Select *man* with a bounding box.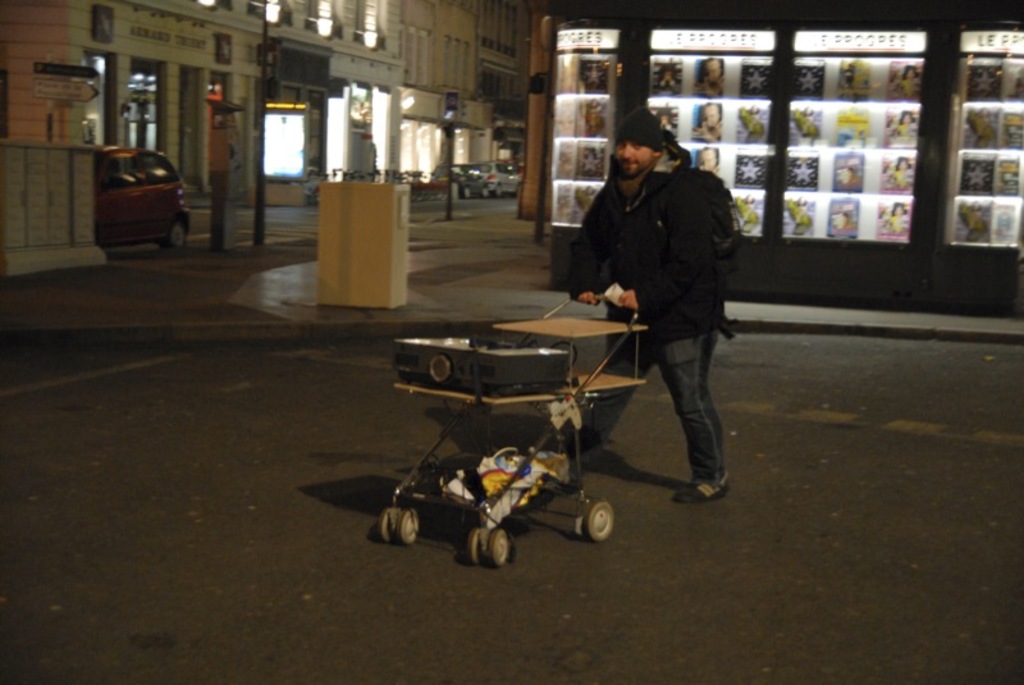
694/102/726/142.
